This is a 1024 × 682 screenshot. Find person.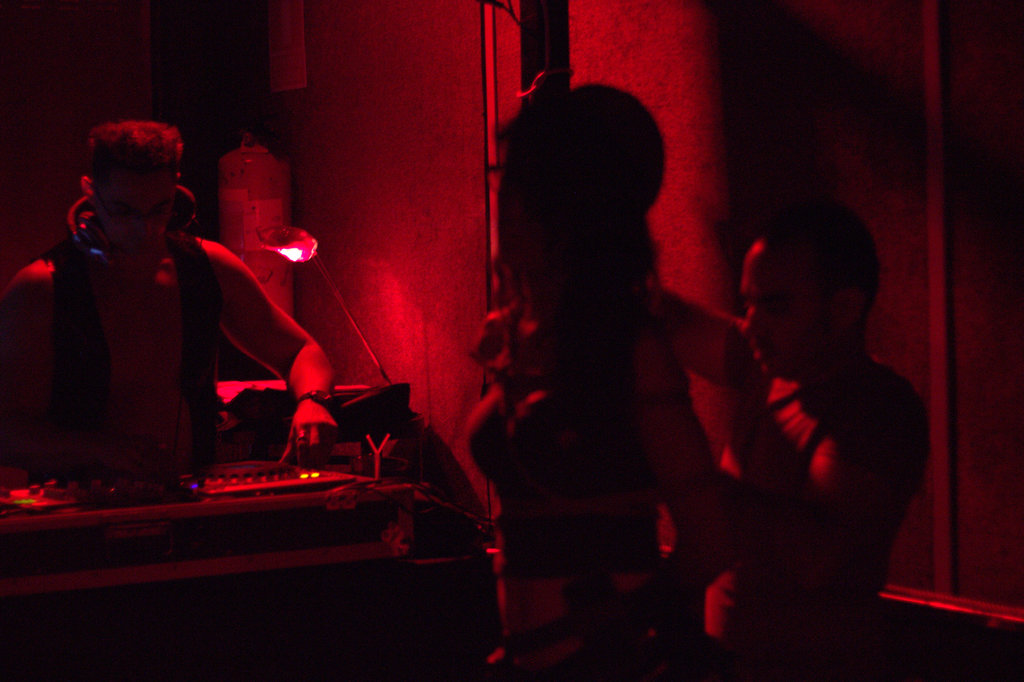
Bounding box: Rect(707, 204, 927, 676).
